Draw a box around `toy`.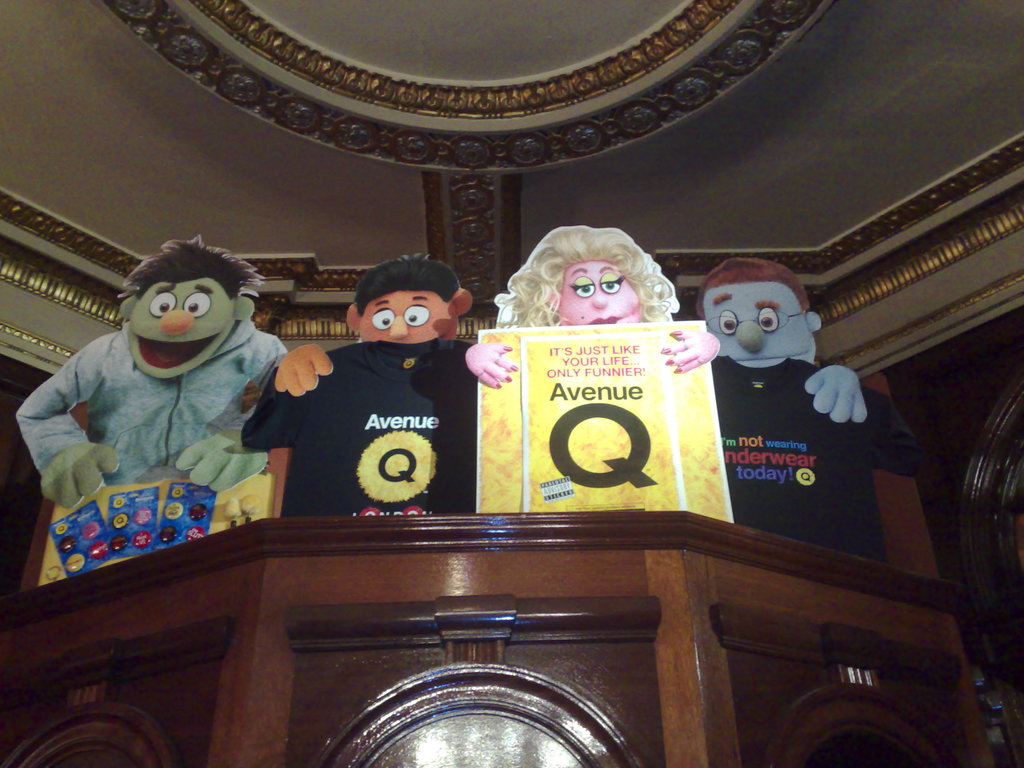
239/254/485/519.
